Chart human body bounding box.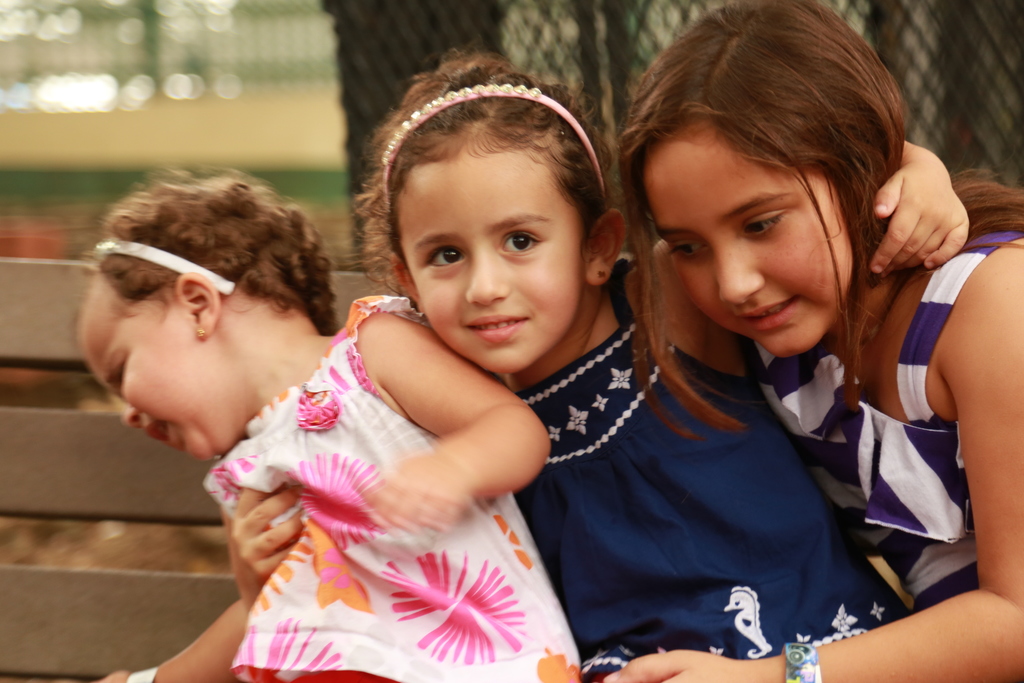
Charted: pyautogui.locateOnScreen(348, 38, 977, 682).
